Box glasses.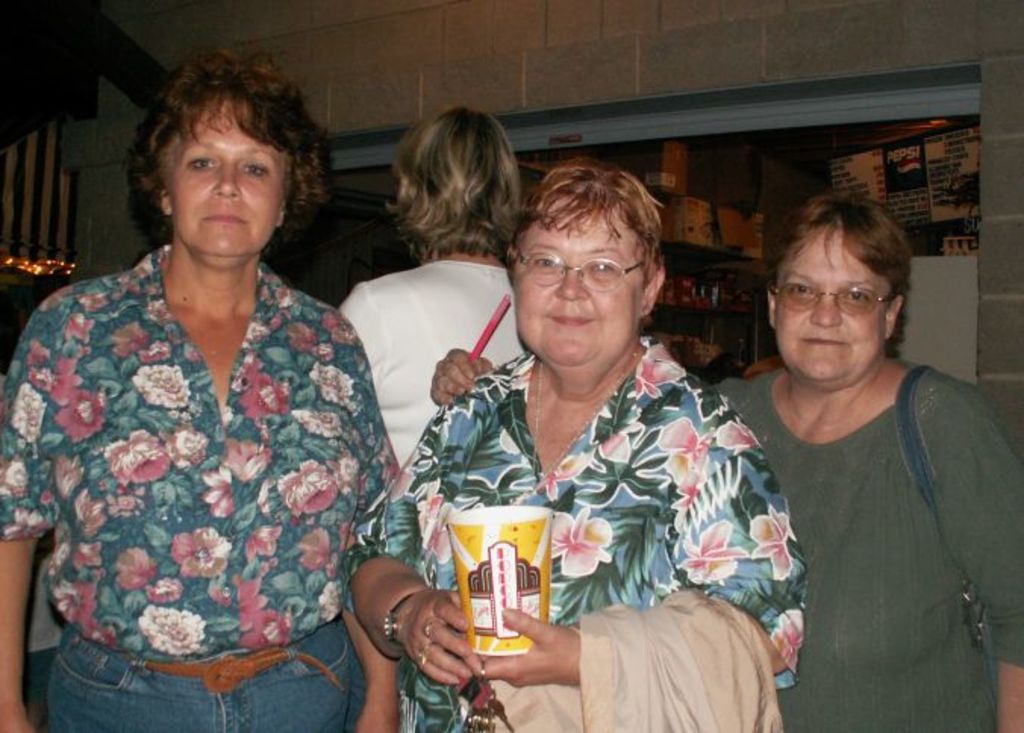
pyautogui.locateOnScreen(763, 271, 895, 321).
